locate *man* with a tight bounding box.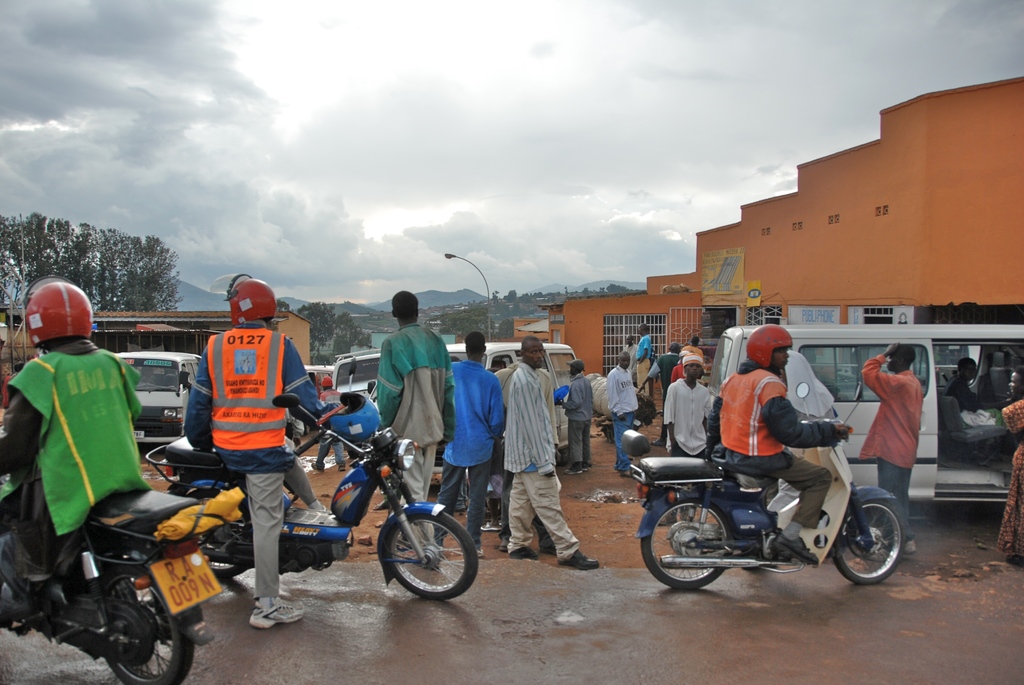
(left=666, top=350, right=705, bottom=463).
